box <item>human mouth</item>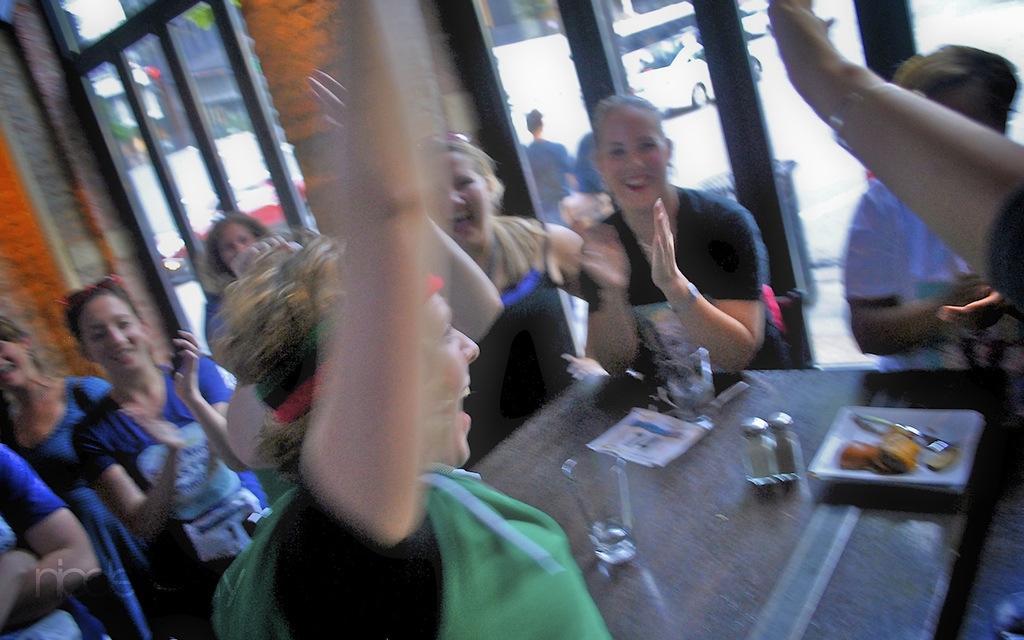
region(454, 378, 470, 422)
